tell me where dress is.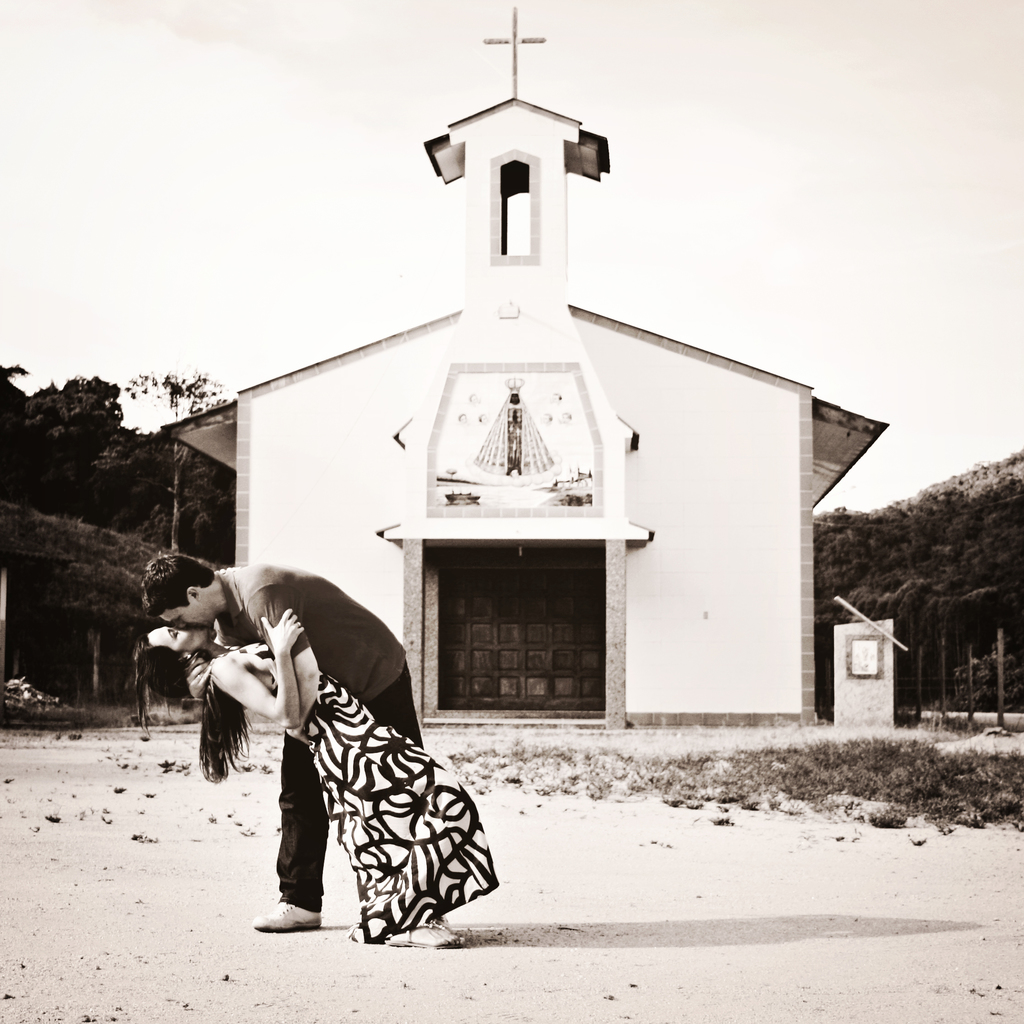
dress is at Rect(193, 636, 490, 946).
